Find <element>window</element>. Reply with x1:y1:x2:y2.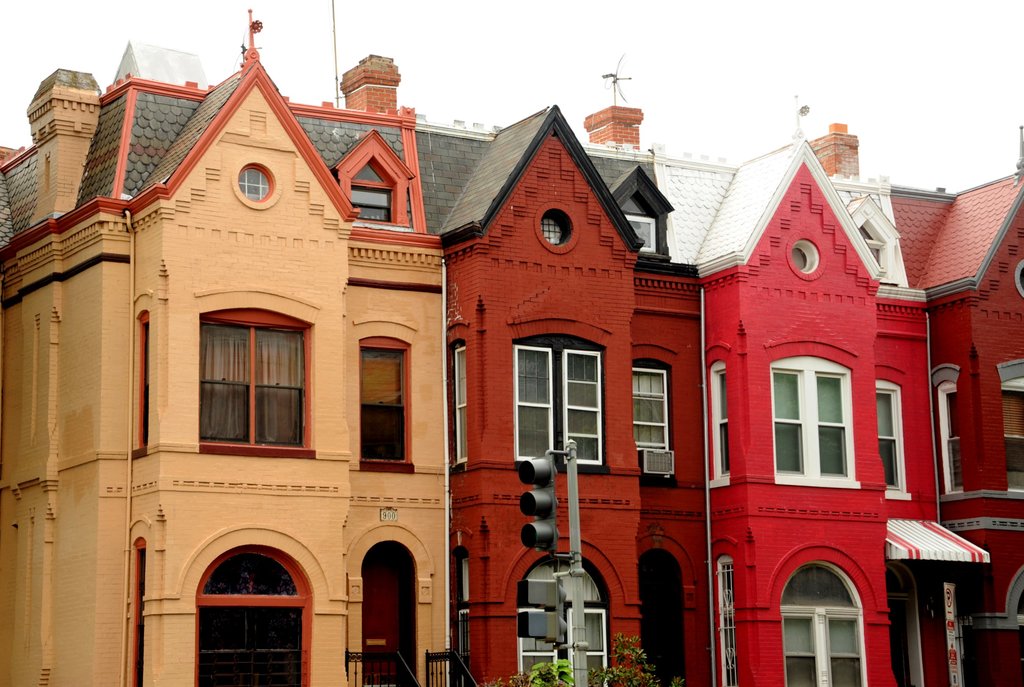
626:366:680:462.
